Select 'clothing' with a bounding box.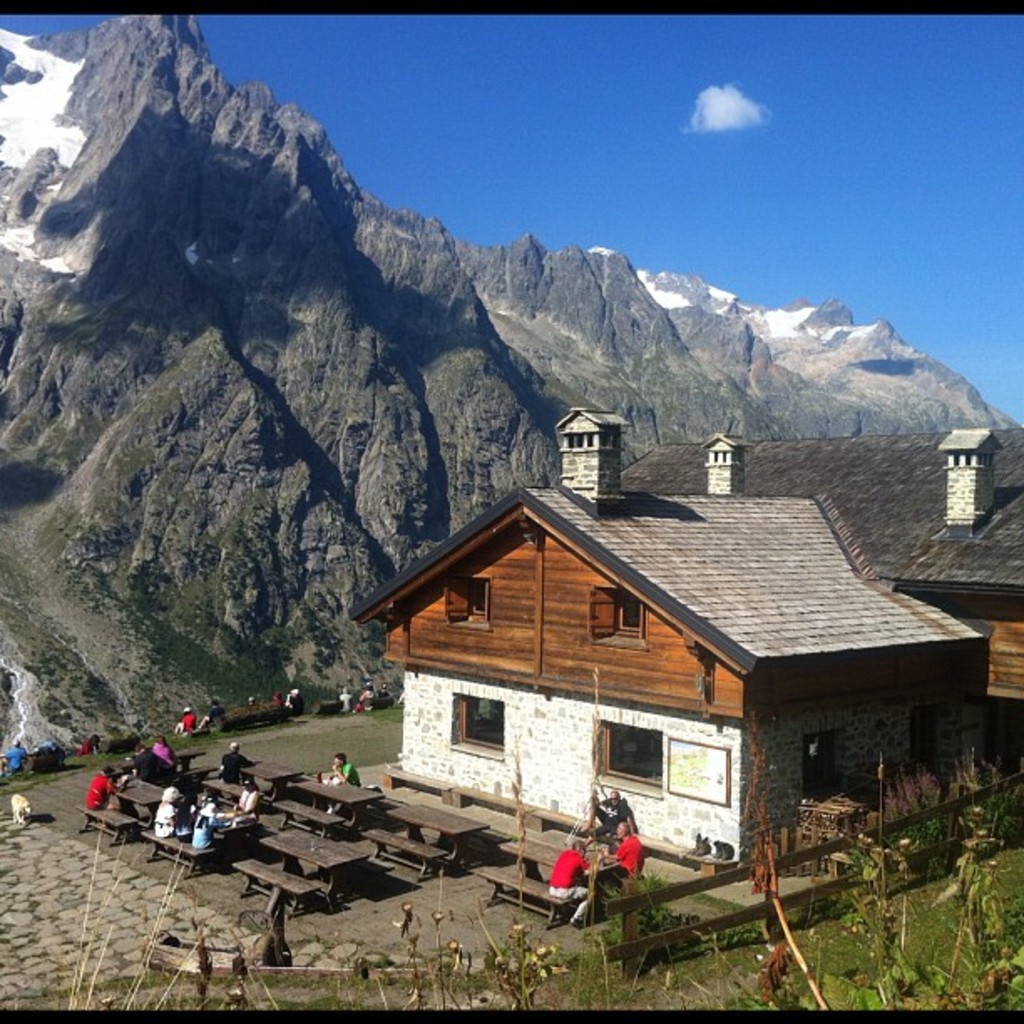
pyautogui.locateOnScreen(179, 711, 191, 735).
